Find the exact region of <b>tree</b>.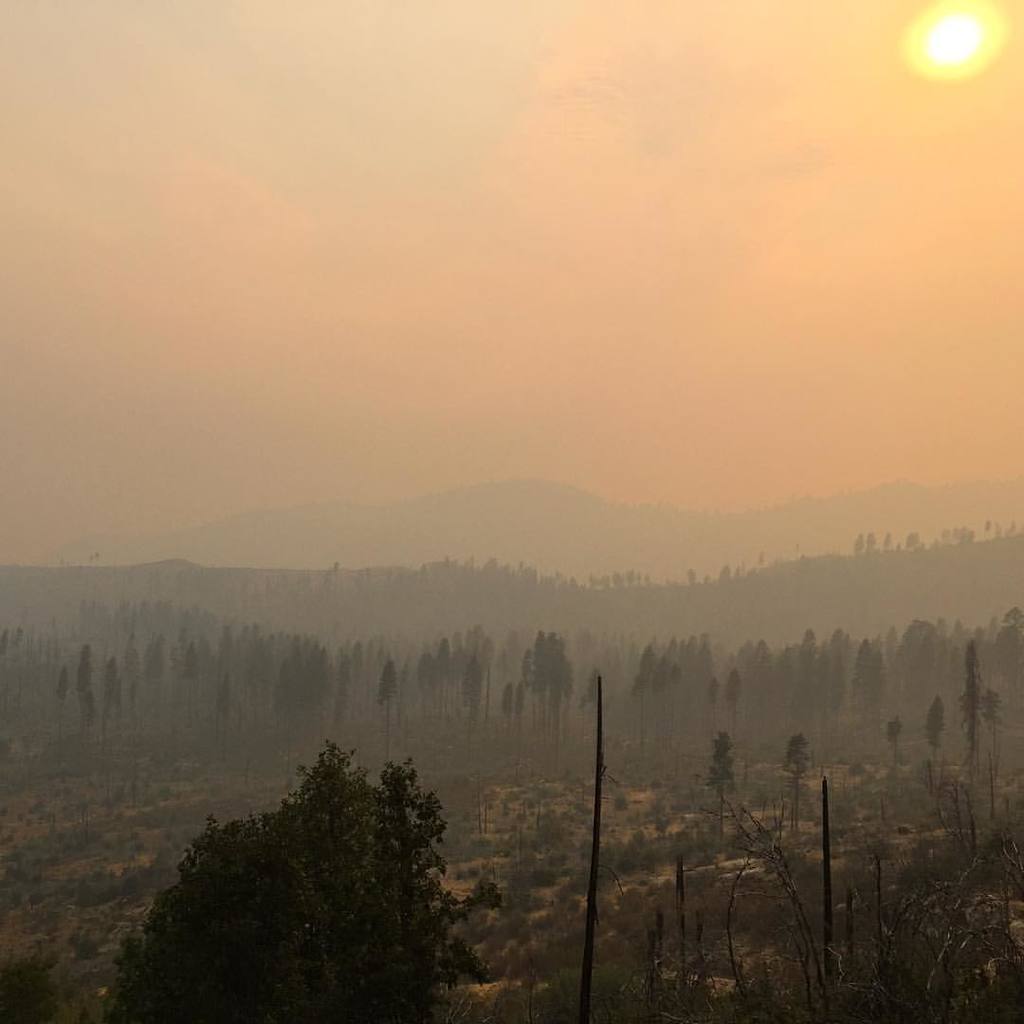
Exact region: (left=787, top=722, right=813, bottom=830).
